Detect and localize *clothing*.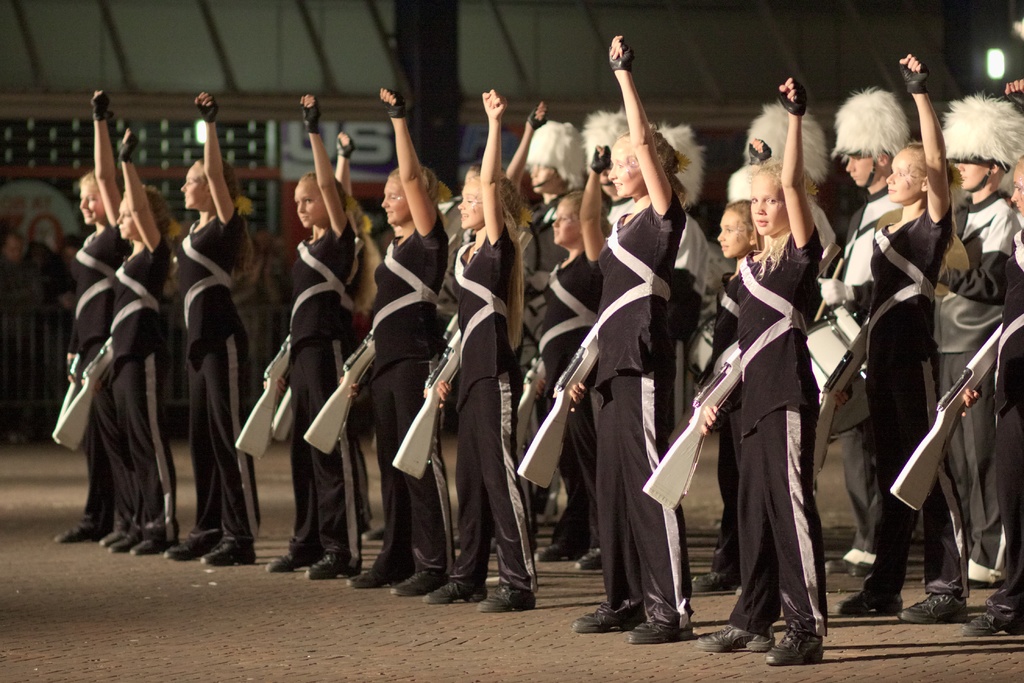
Localized at pyautogui.locateOnScreen(535, 249, 604, 550).
